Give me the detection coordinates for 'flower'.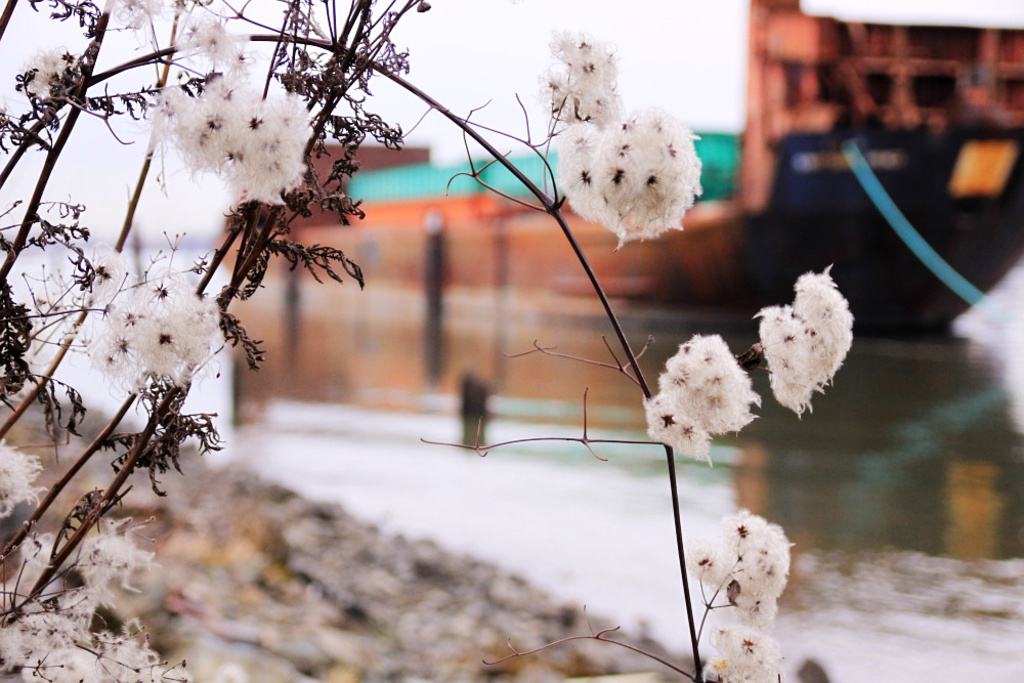
0 442 43 520.
